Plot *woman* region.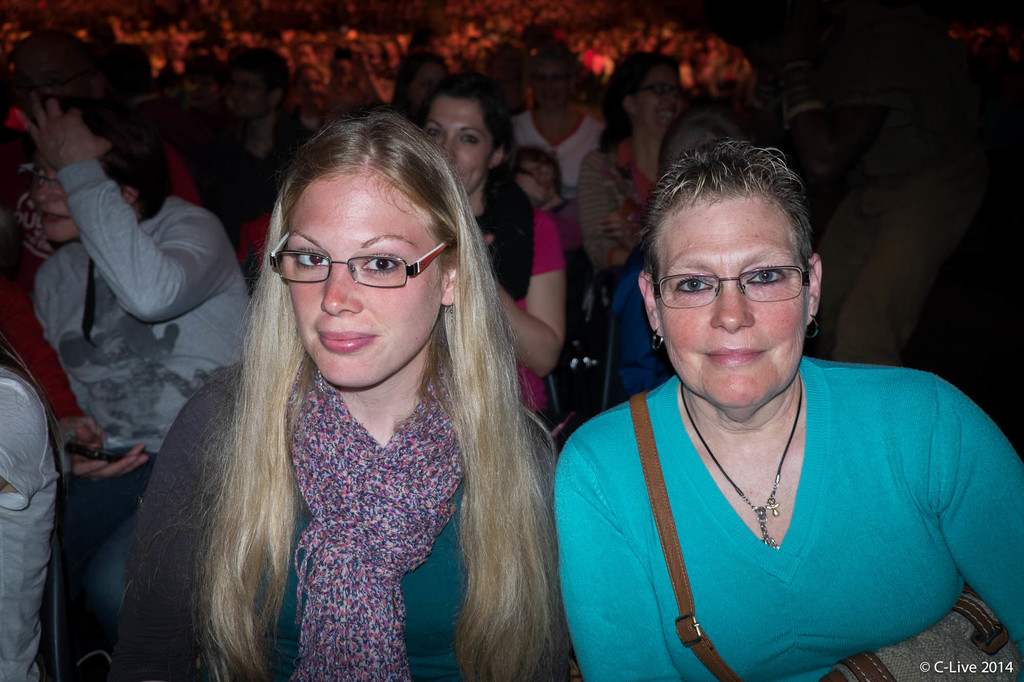
Plotted at {"x1": 780, "y1": 97, "x2": 845, "y2": 209}.
